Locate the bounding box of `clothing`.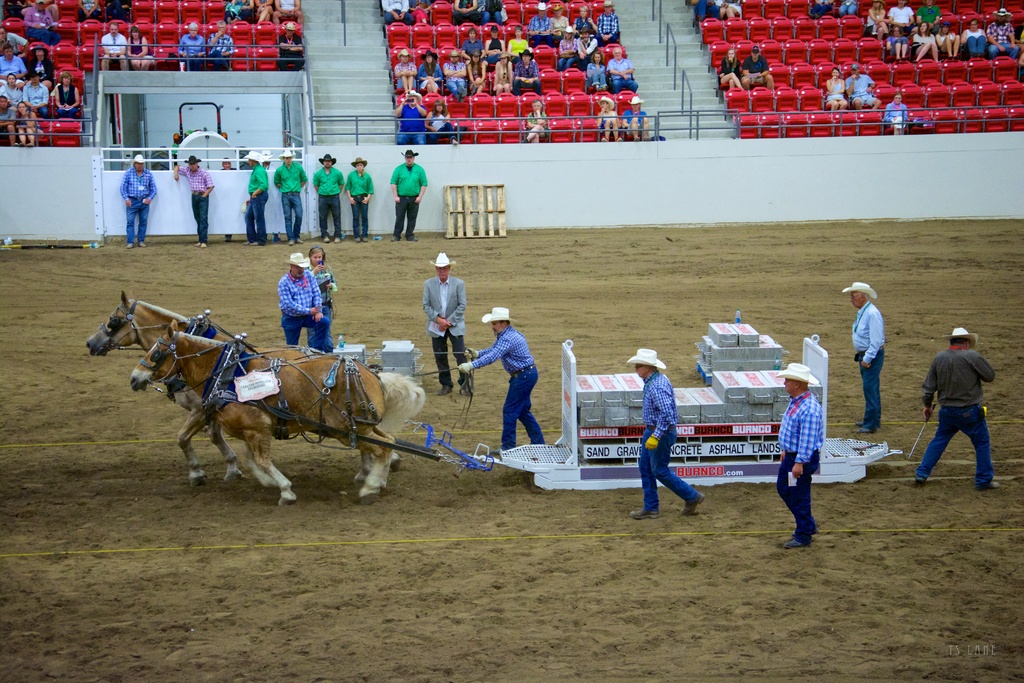
Bounding box: 173/36/206/68.
